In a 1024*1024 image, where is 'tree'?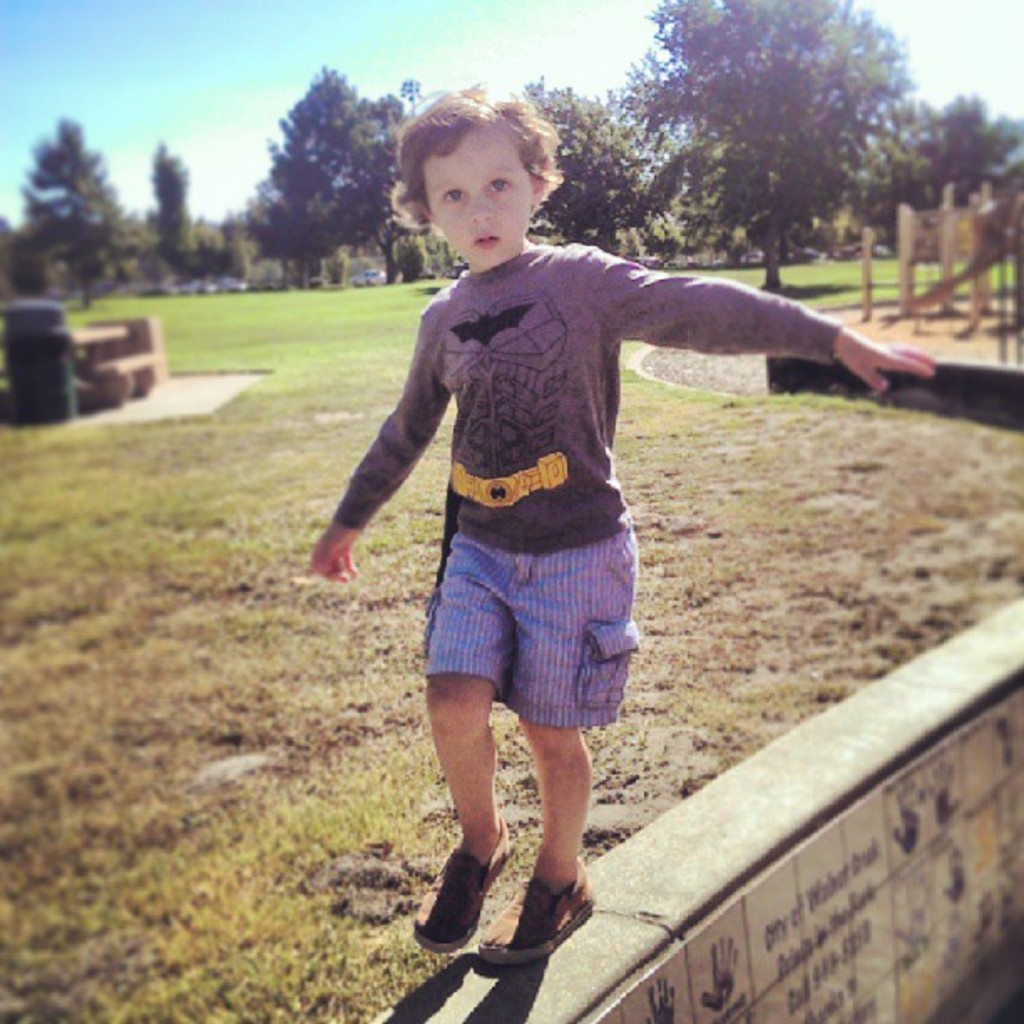
region(10, 92, 100, 273).
